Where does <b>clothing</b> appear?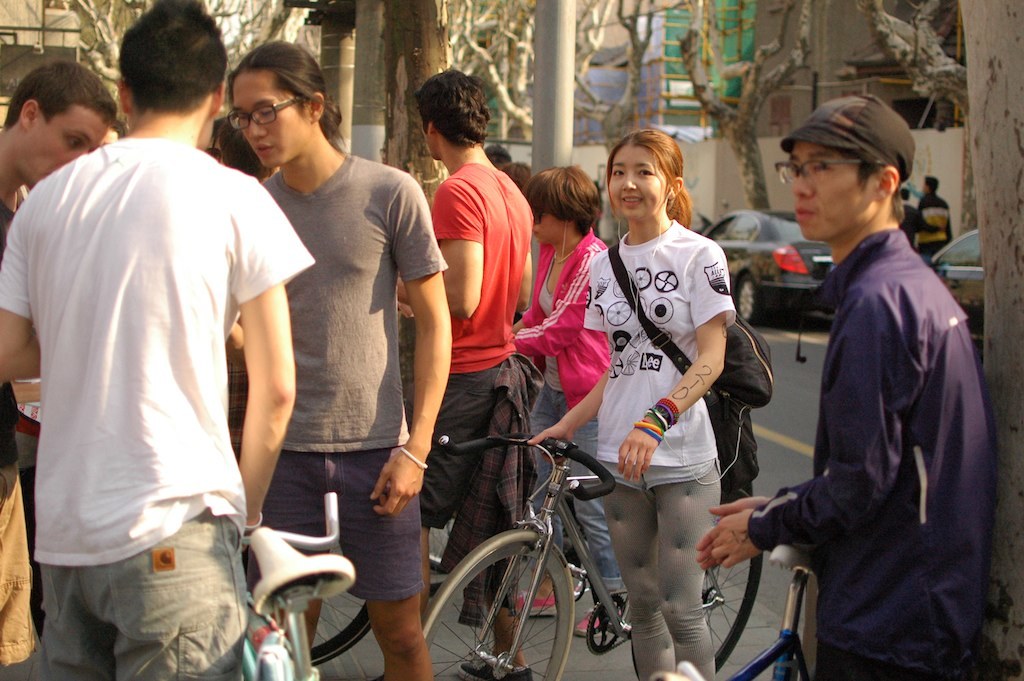
Appears at <bbox>425, 363, 532, 625</bbox>.
